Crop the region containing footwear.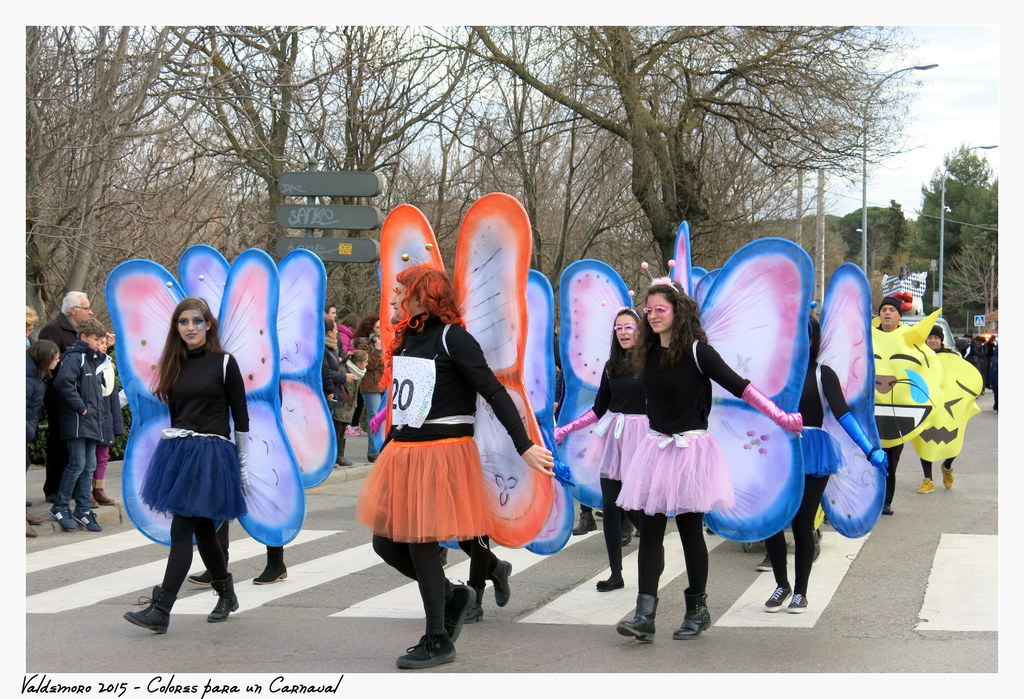
Crop region: <bbox>252, 559, 289, 582</bbox>.
